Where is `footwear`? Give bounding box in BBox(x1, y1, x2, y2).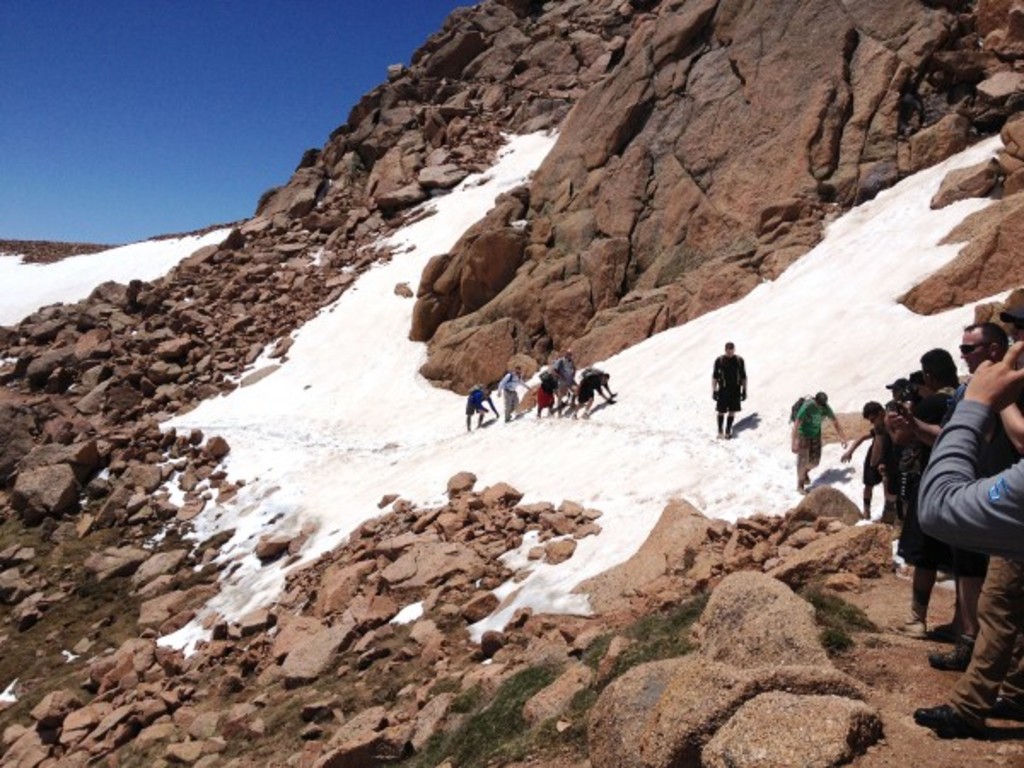
BBox(930, 616, 976, 645).
